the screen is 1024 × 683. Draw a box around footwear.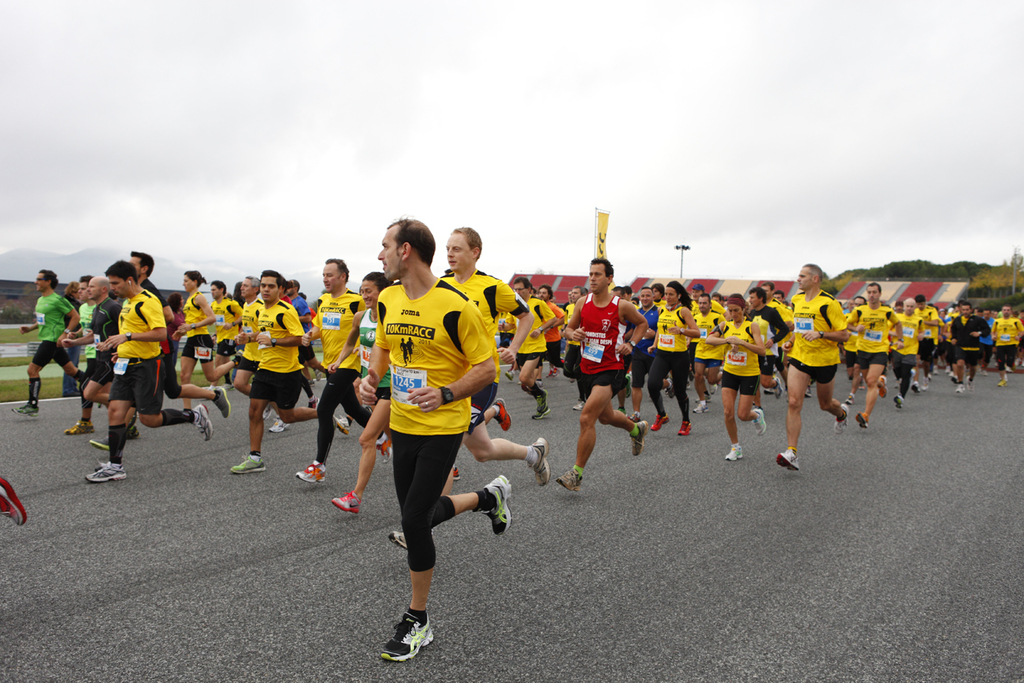
crop(774, 448, 797, 470).
